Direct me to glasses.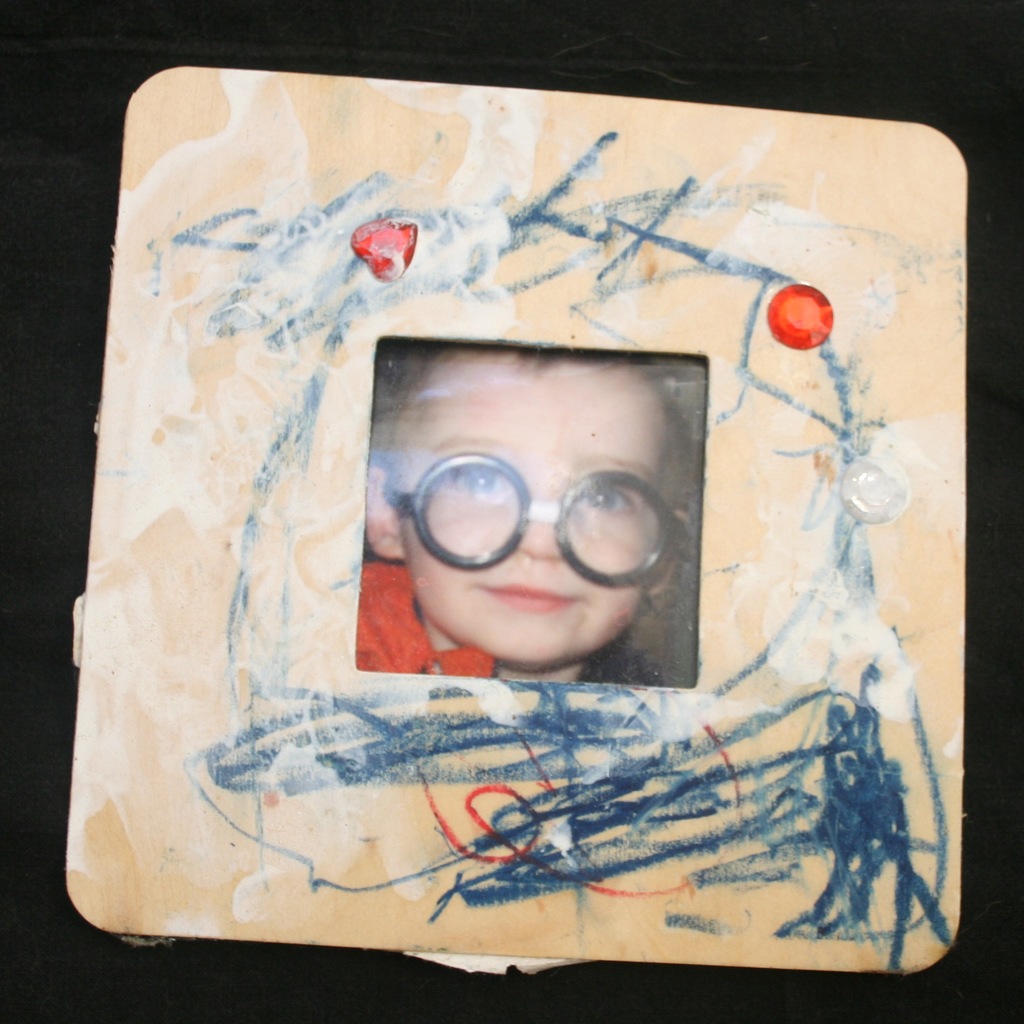
Direction: bbox(378, 455, 701, 586).
